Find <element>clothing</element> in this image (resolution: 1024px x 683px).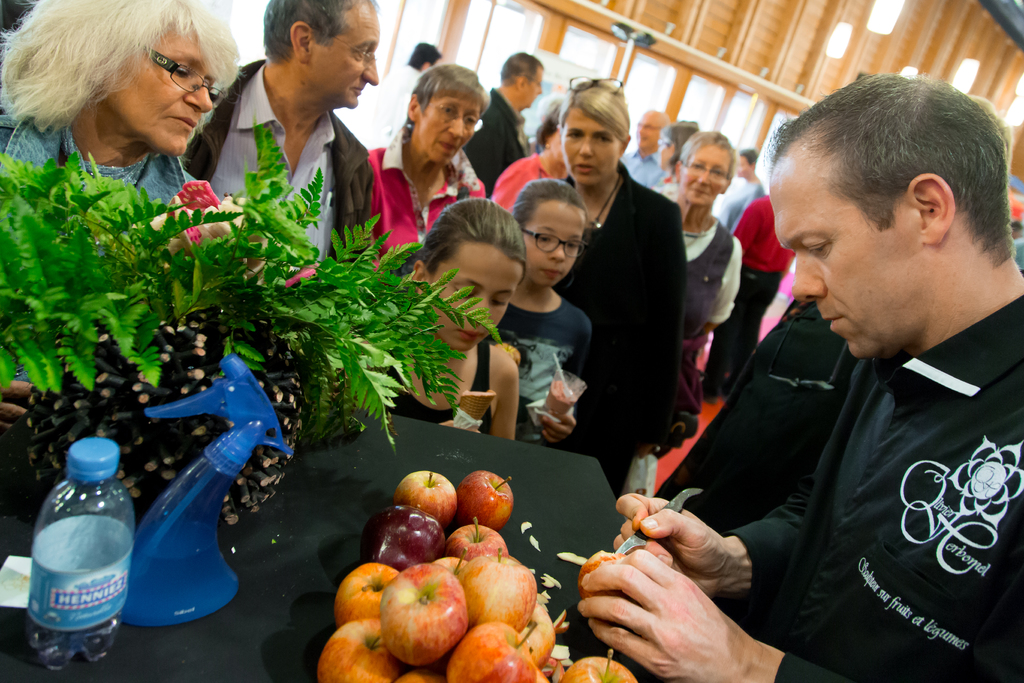
rect(381, 336, 521, 439).
